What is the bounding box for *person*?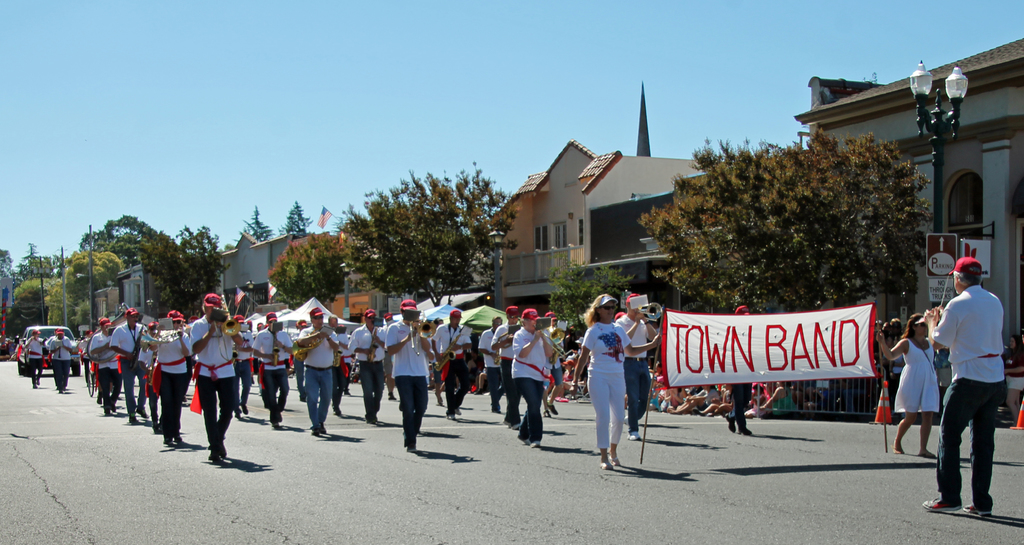
509,309,554,449.
